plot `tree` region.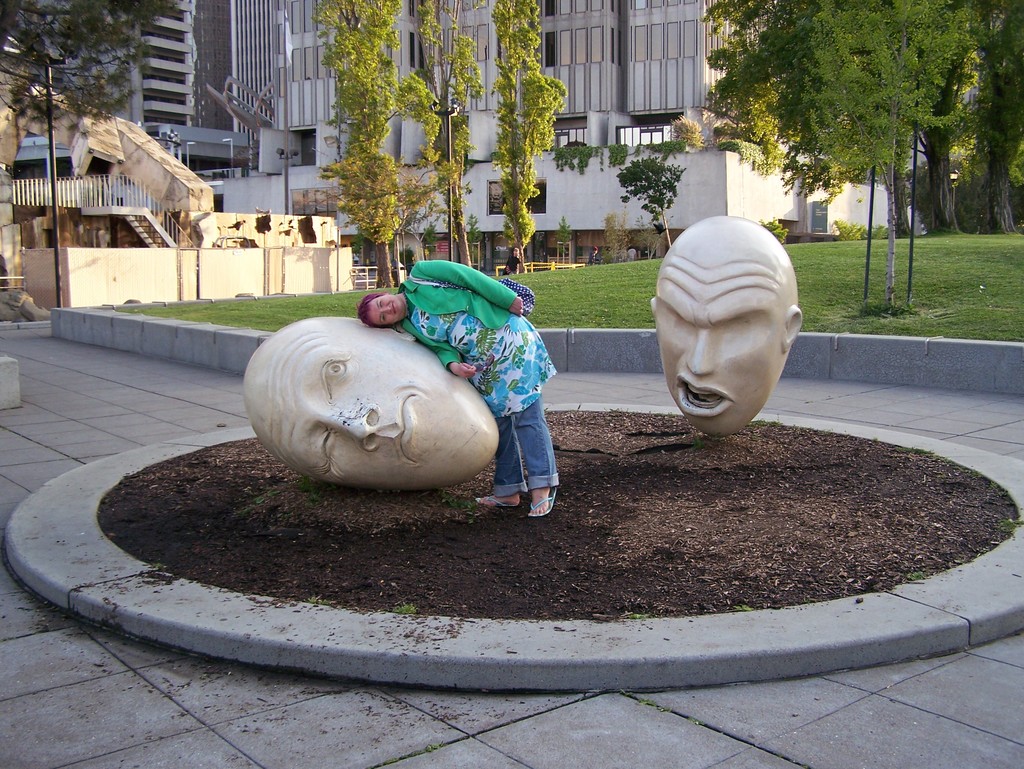
Plotted at box(0, 1, 190, 322).
